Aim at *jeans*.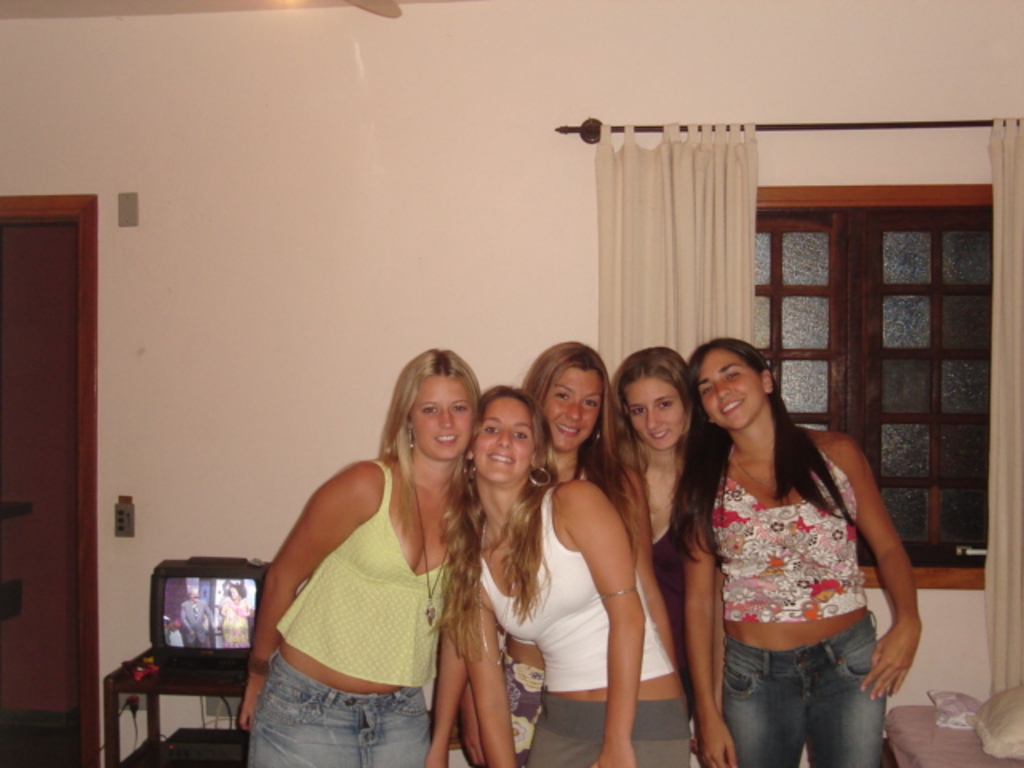
Aimed at (715,643,898,762).
